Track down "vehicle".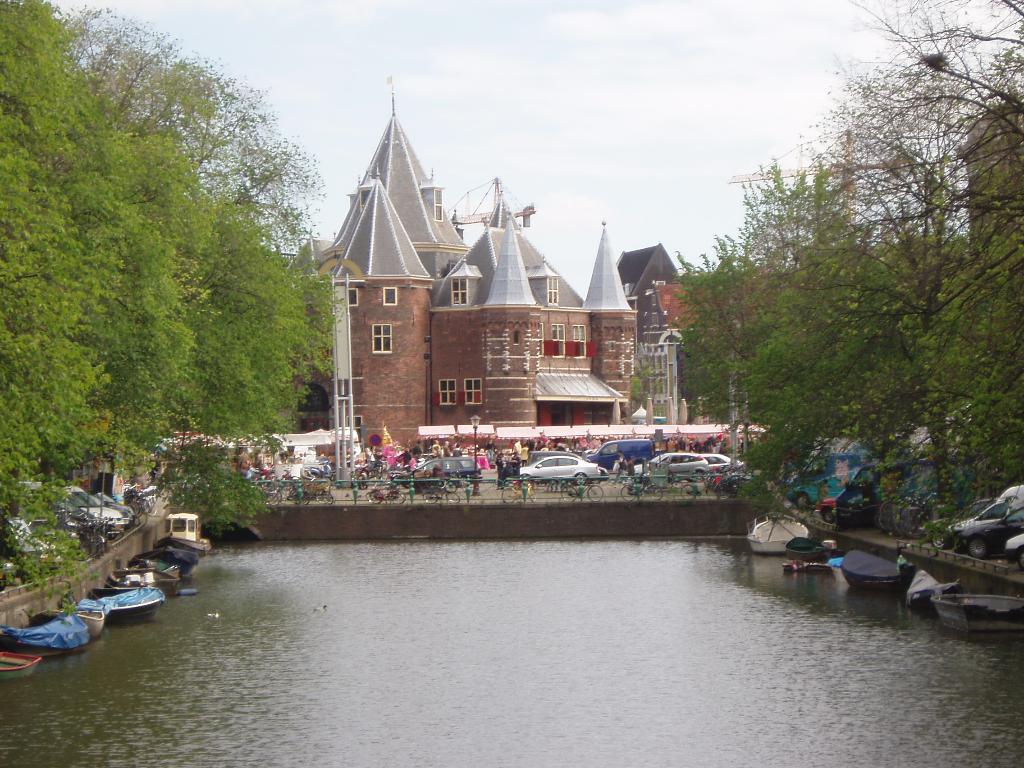
Tracked to x1=95 y1=485 x2=134 y2=517.
